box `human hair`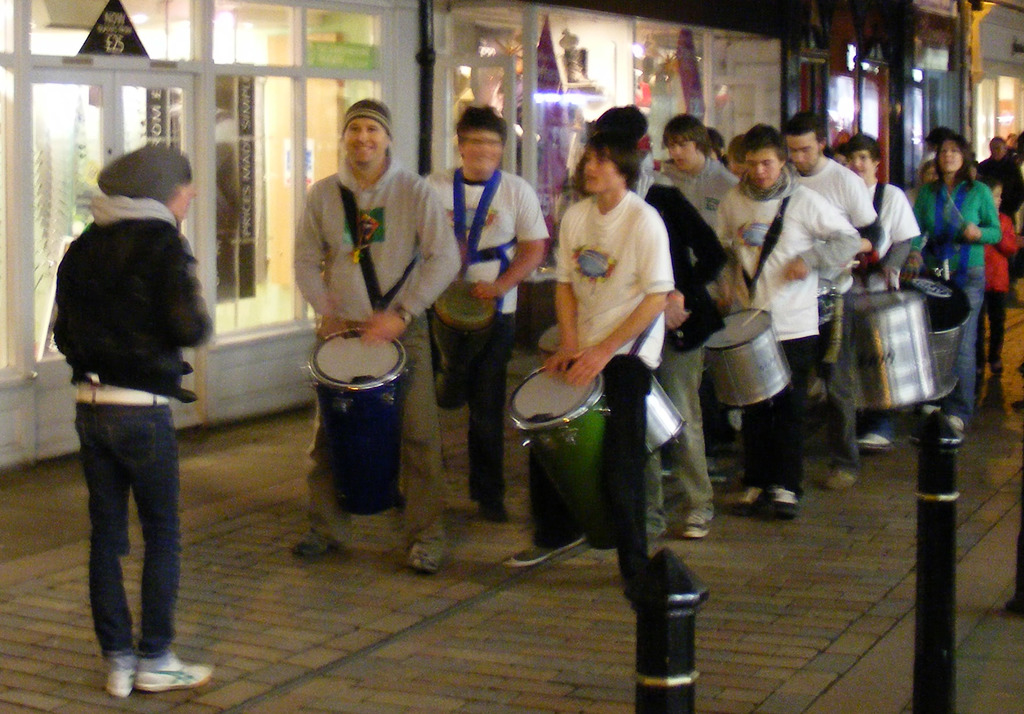
bbox=[847, 133, 886, 165]
